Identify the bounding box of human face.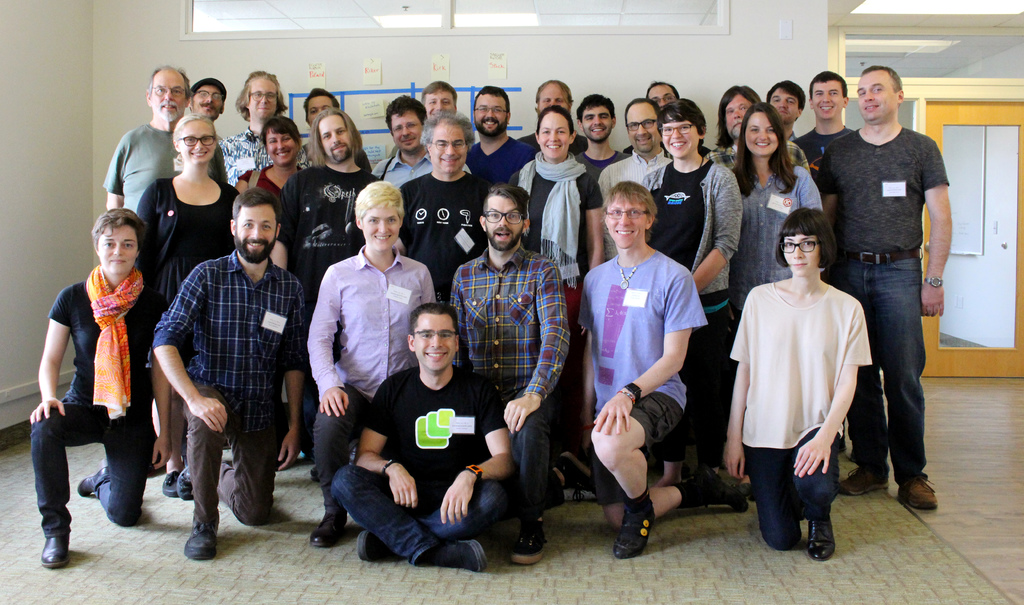
{"left": 95, "top": 224, "right": 134, "bottom": 277}.
